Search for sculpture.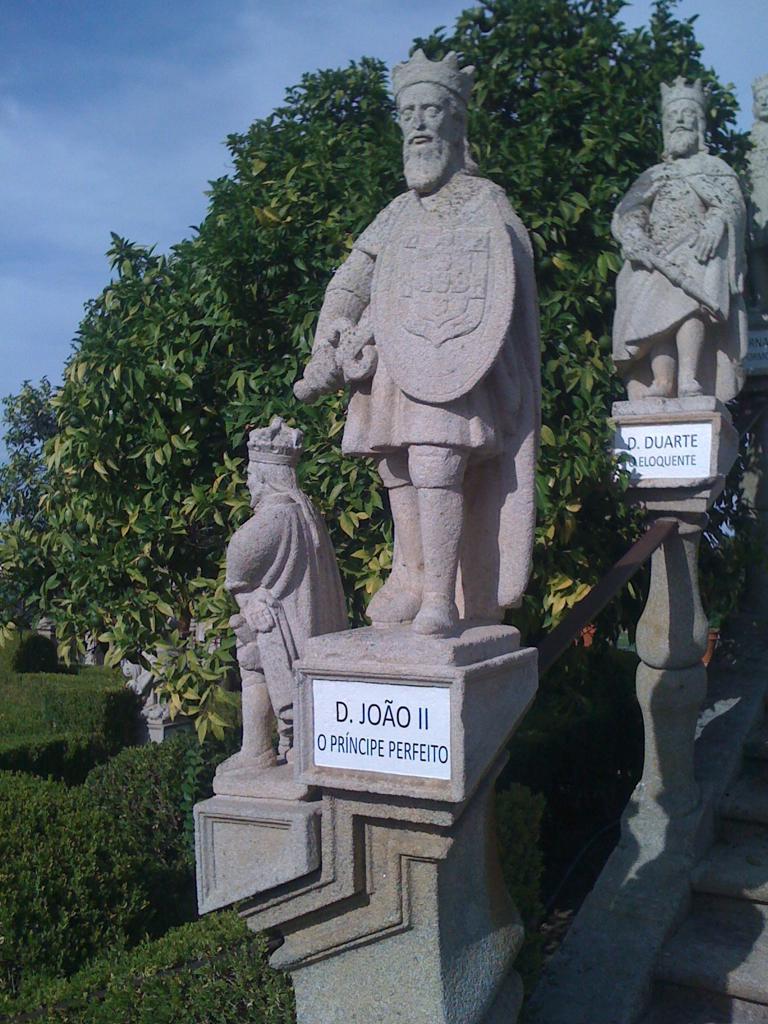
Found at <box>291,29,549,645</box>.
